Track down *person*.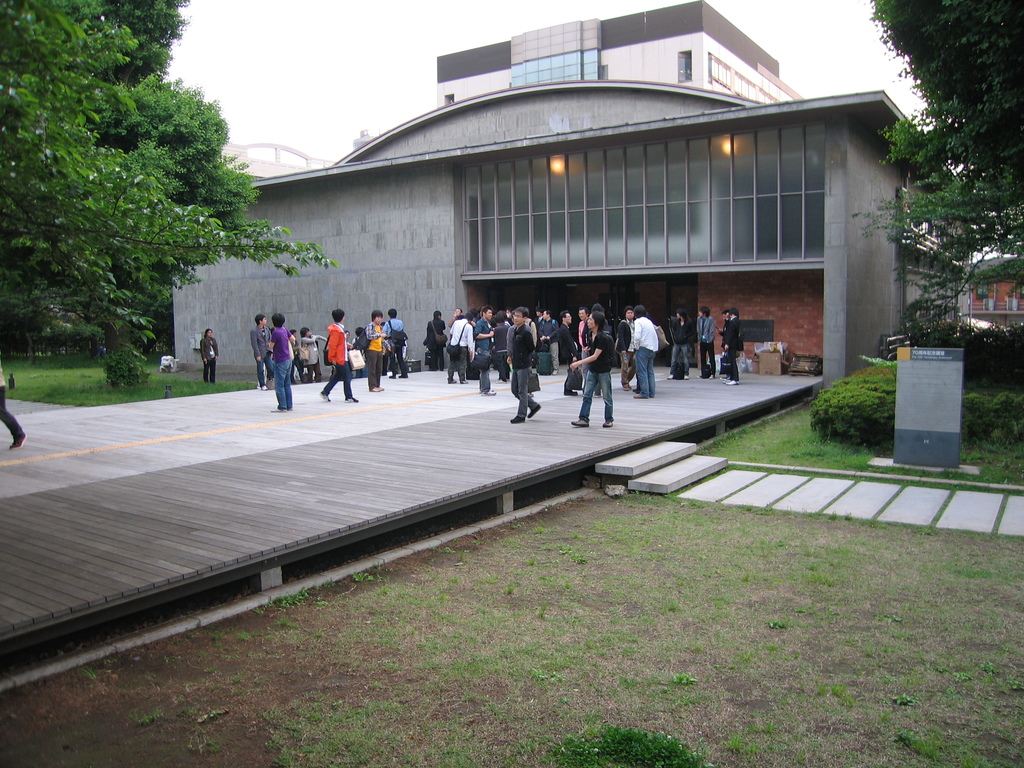
Tracked to (left=297, top=326, right=325, bottom=385).
